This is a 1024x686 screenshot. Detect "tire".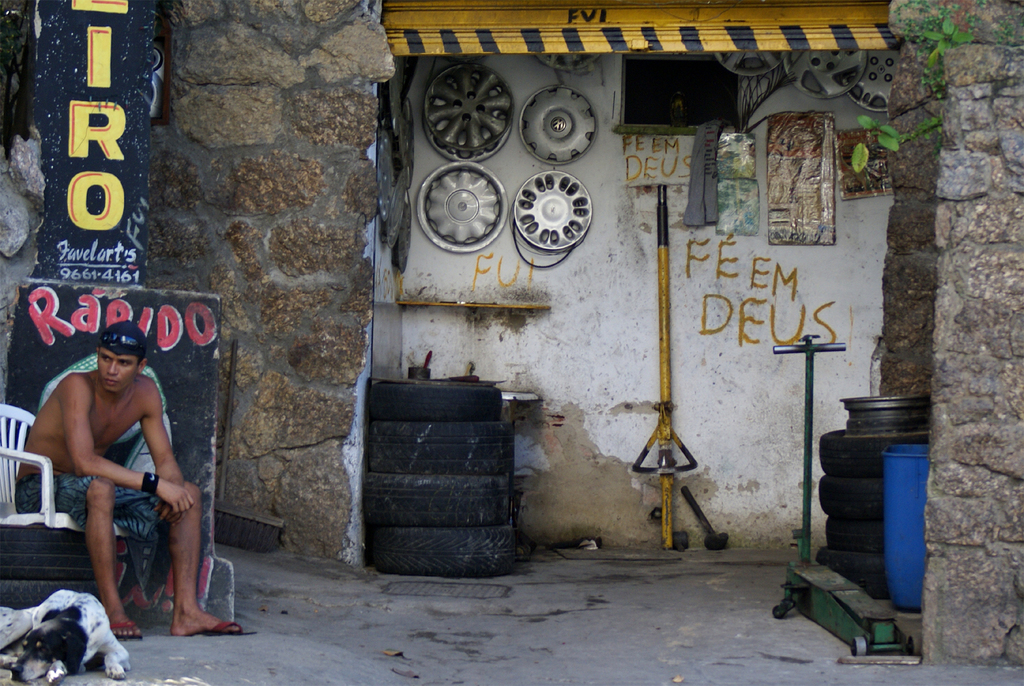
0/527/118/578.
